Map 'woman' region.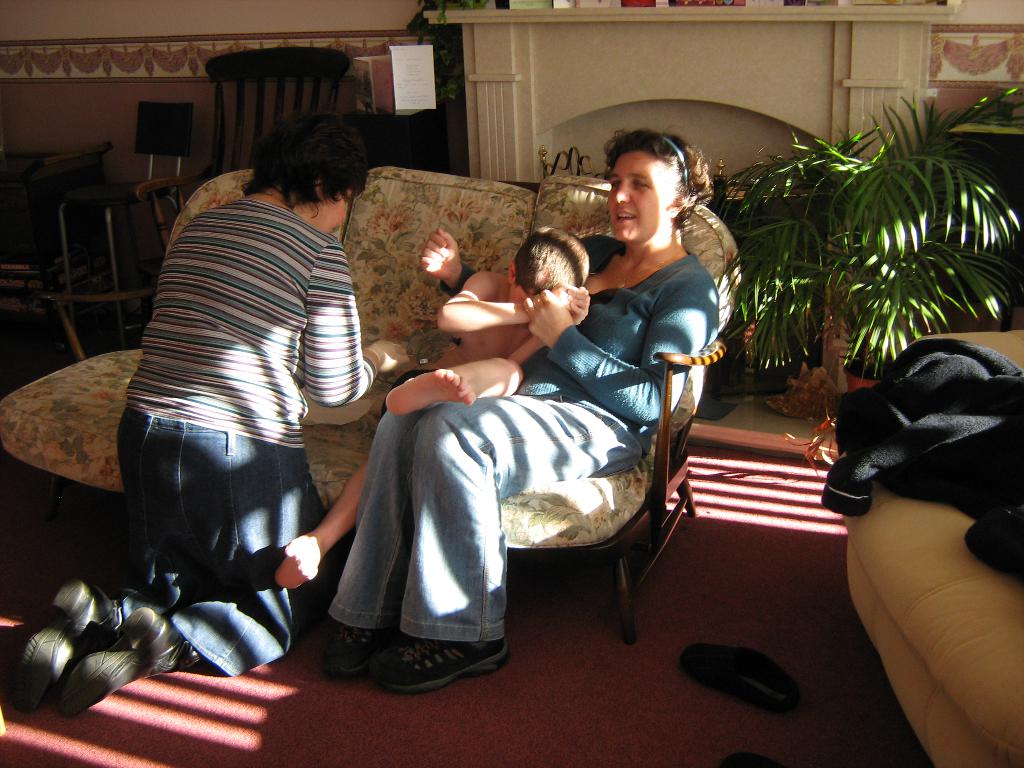
Mapped to bbox(1, 116, 407, 728).
